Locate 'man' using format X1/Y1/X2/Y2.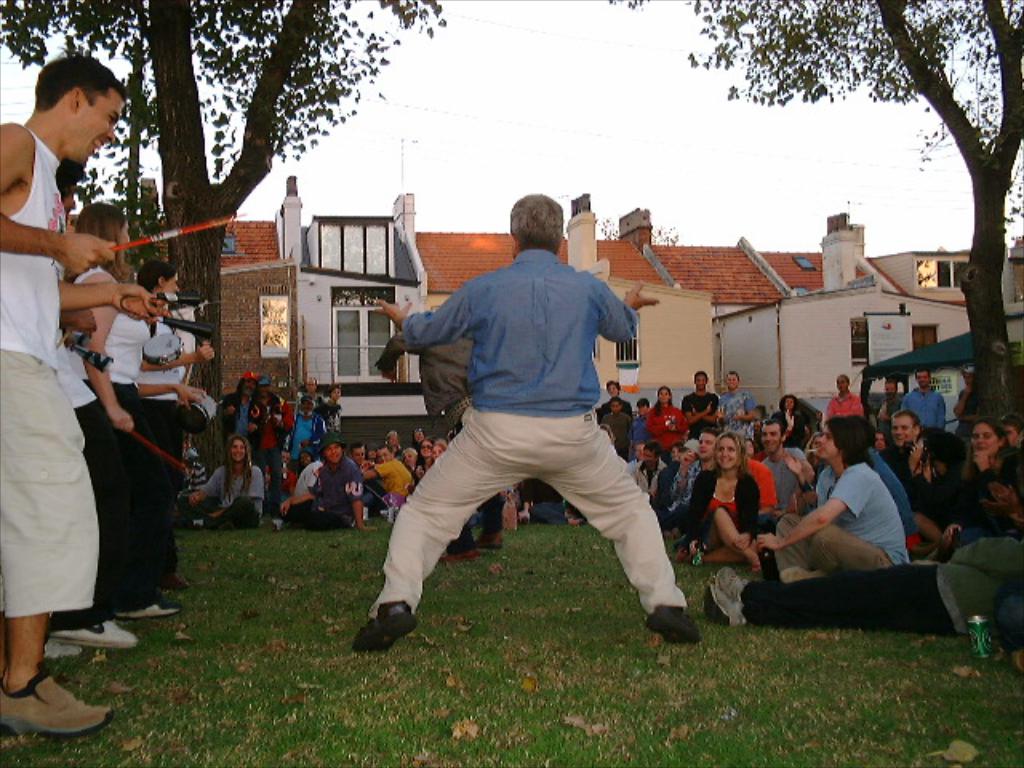
259/376/282/520.
